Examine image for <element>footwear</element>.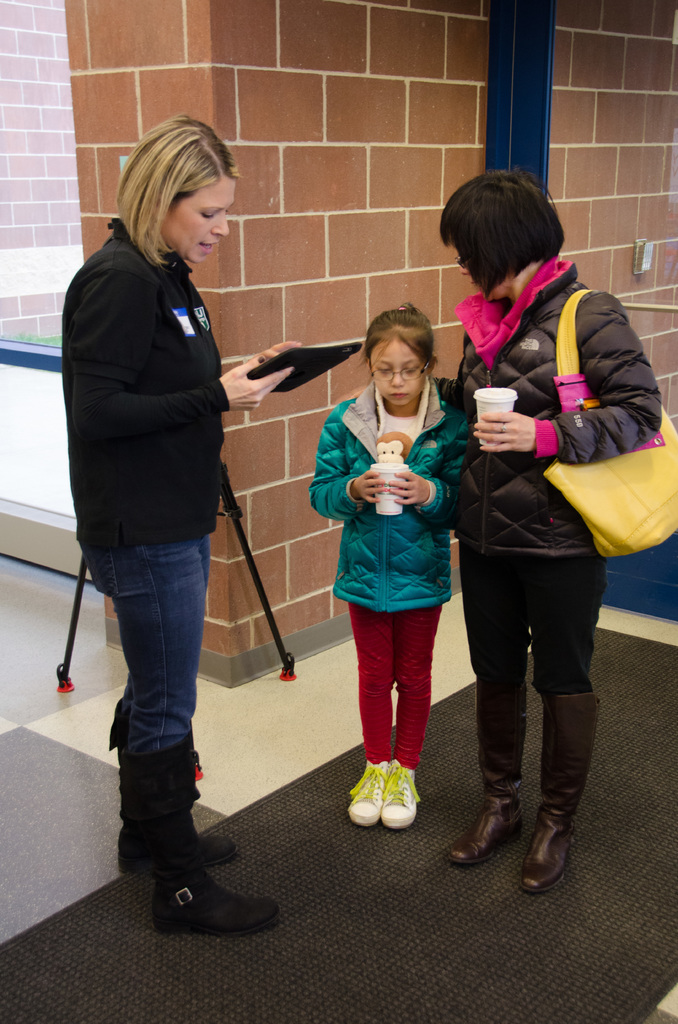
Examination result: box(380, 756, 417, 829).
